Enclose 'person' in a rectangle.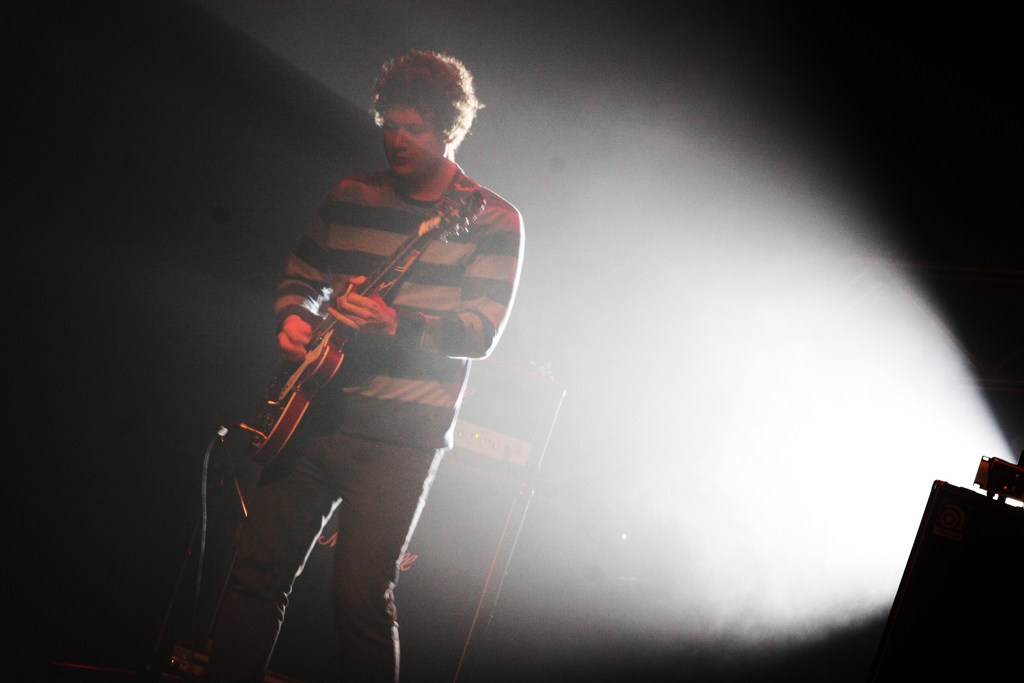
[x1=230, y1=56, x2=524, y2=622].
